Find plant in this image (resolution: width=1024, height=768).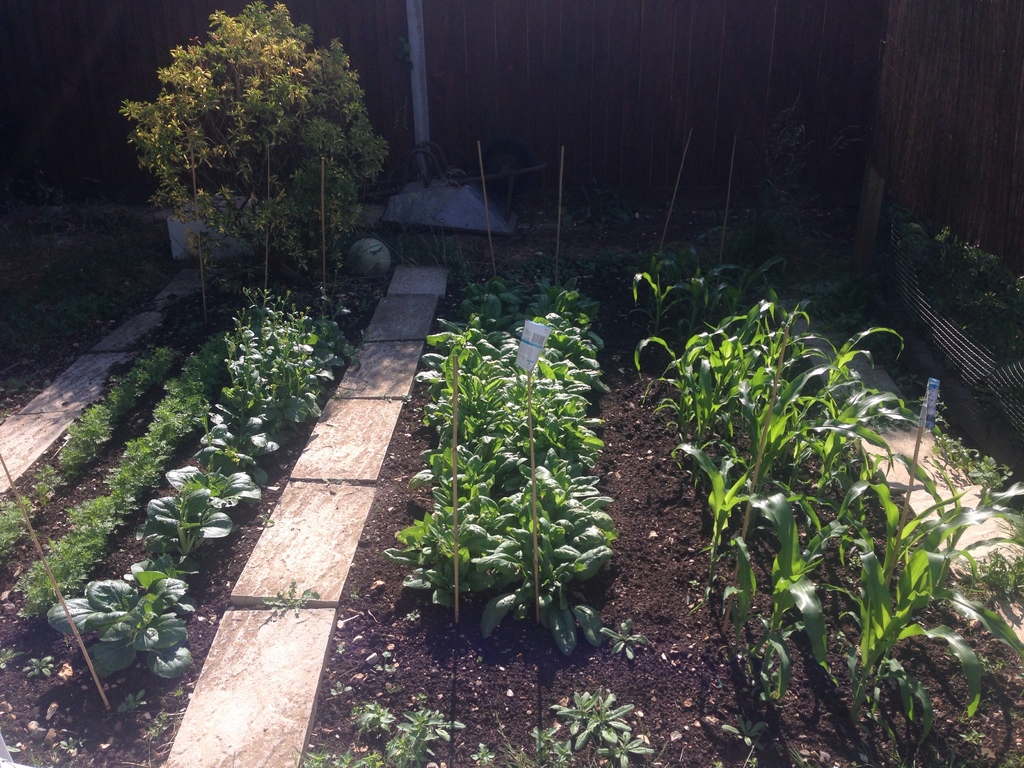
BBox(495, 711, 535, 767).
